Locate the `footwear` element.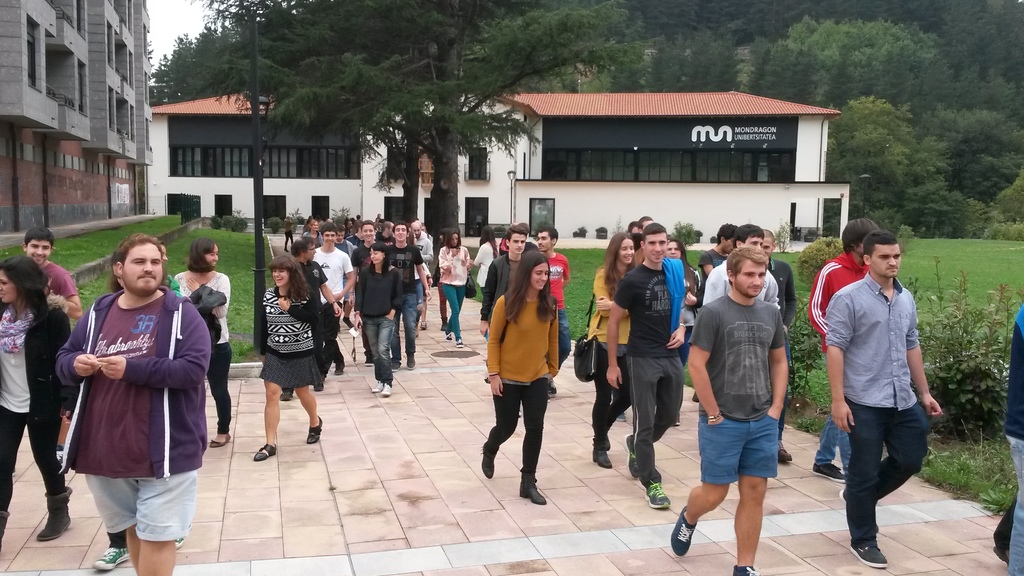
Element bbox: rect(211, 433, 231, 449).
